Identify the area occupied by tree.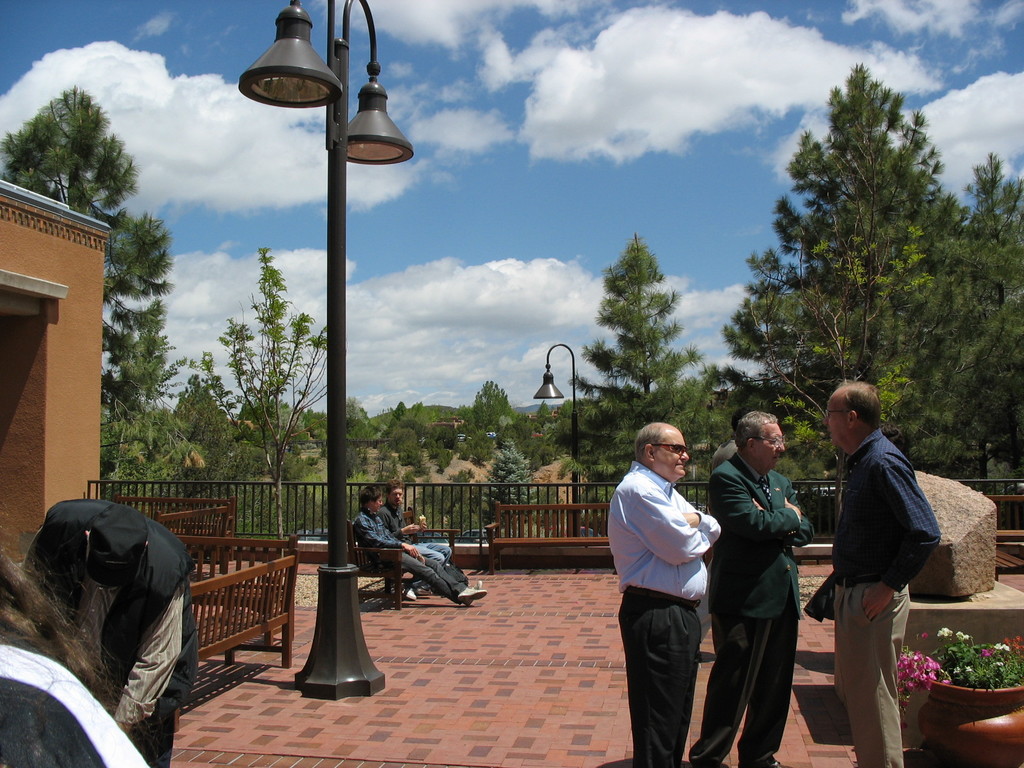
Area: box=[724, 63, 1023, 534].
